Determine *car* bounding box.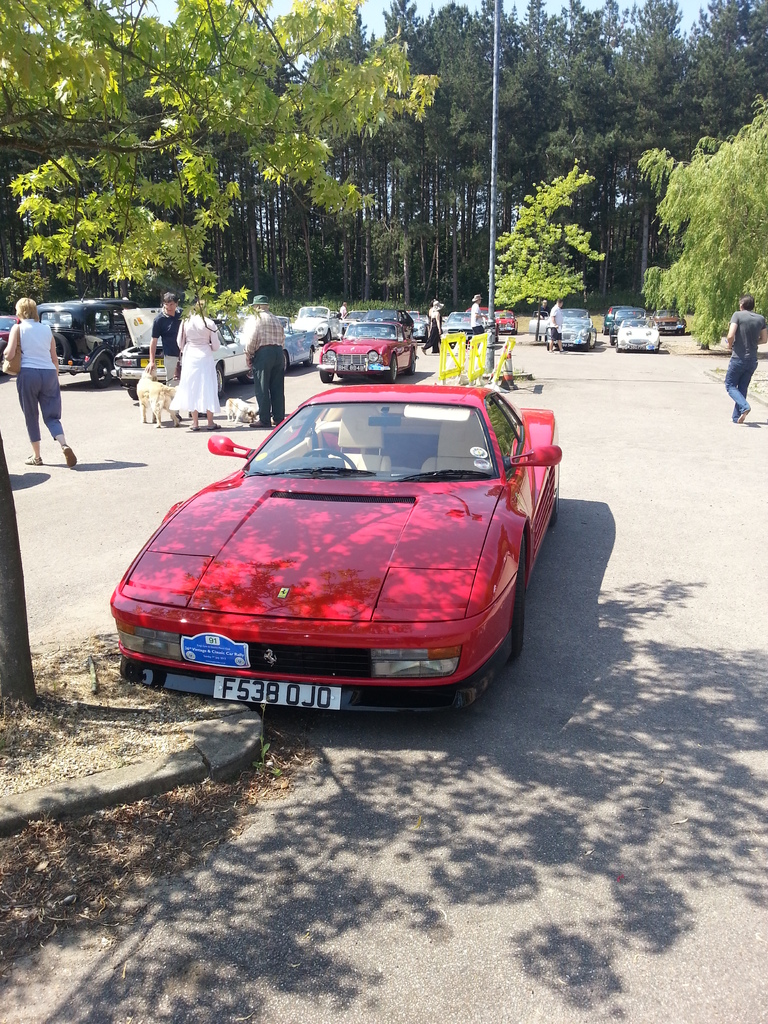
Determined: (x1=440, y1=311, x2=498, y2=346).
